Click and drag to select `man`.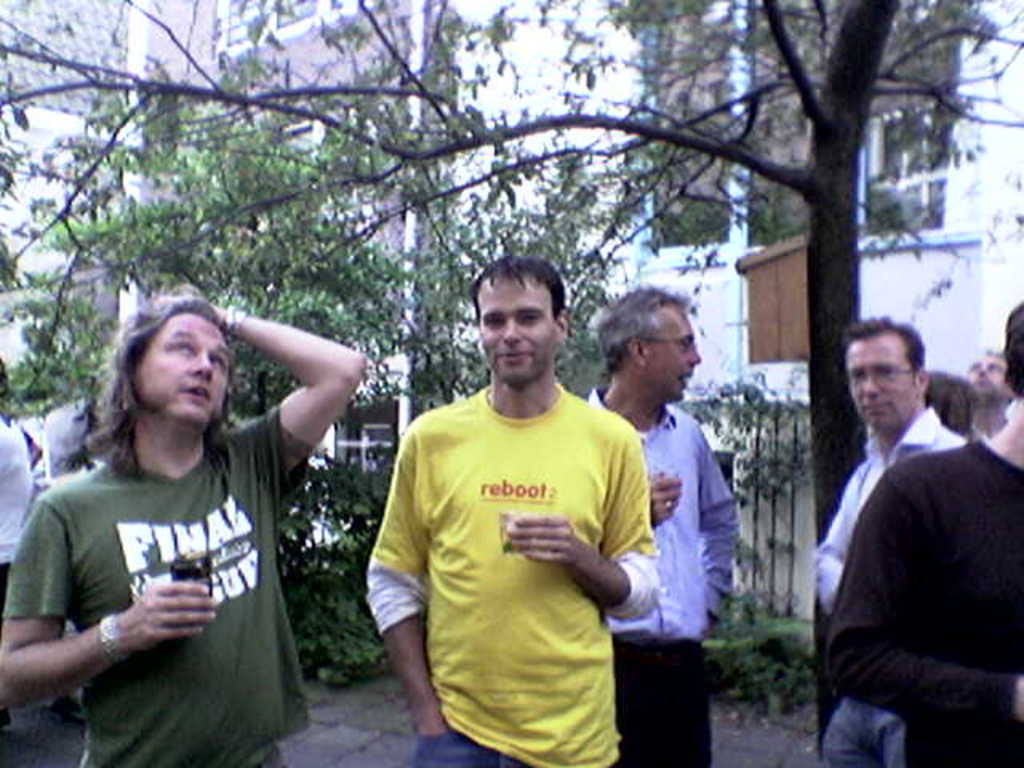
Selection: l=365, t=256, r=666, b=766.
